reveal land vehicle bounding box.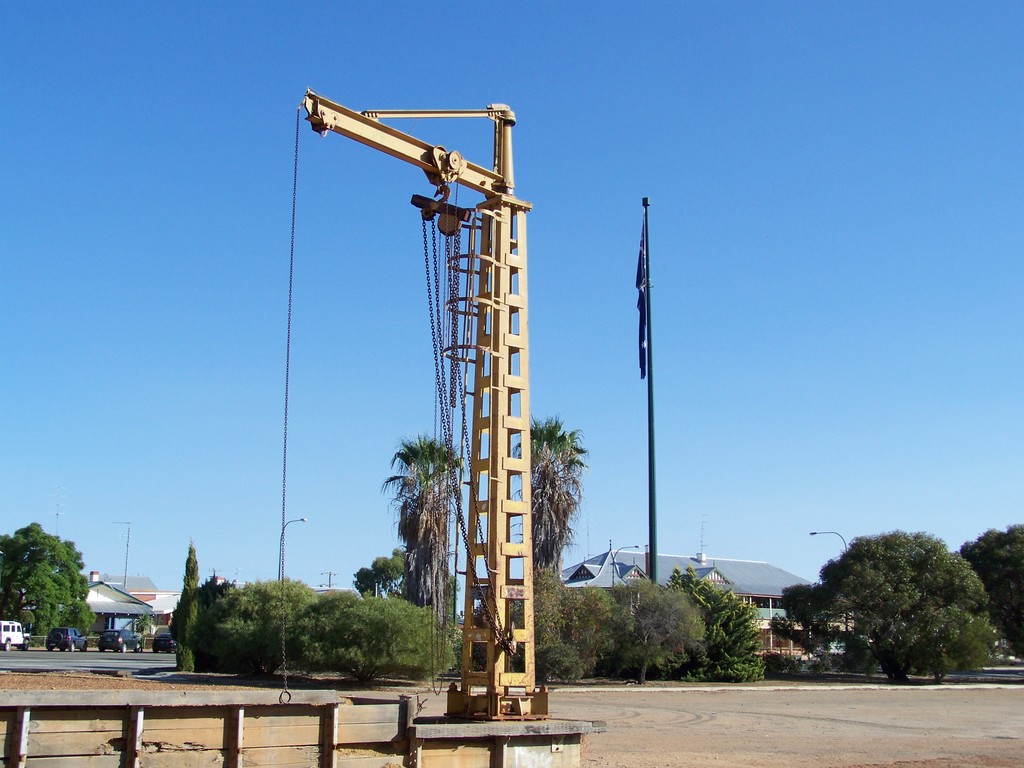
Revealed: l=96, t=631, r=144, b=653.
